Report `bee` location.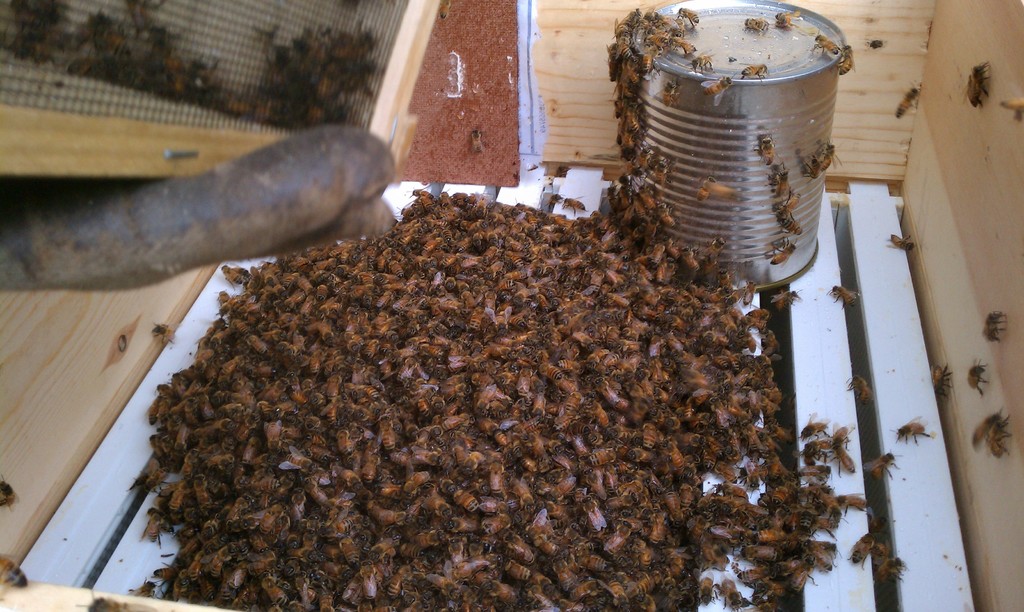
Report: <region>799, 159, 819, 186</region>.
